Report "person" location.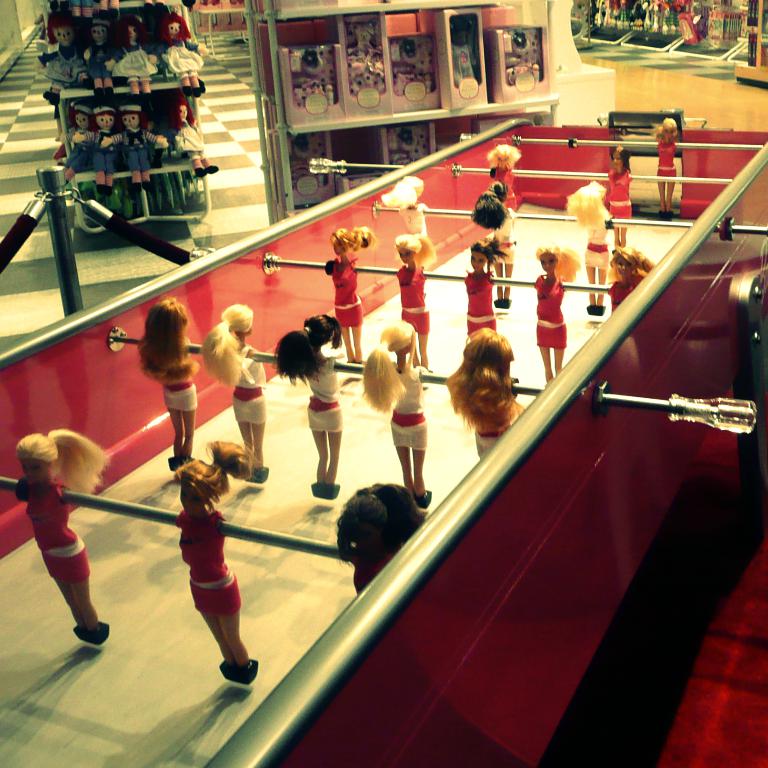
Report: [x1=337, y1=484, x2=428, y2=598].
